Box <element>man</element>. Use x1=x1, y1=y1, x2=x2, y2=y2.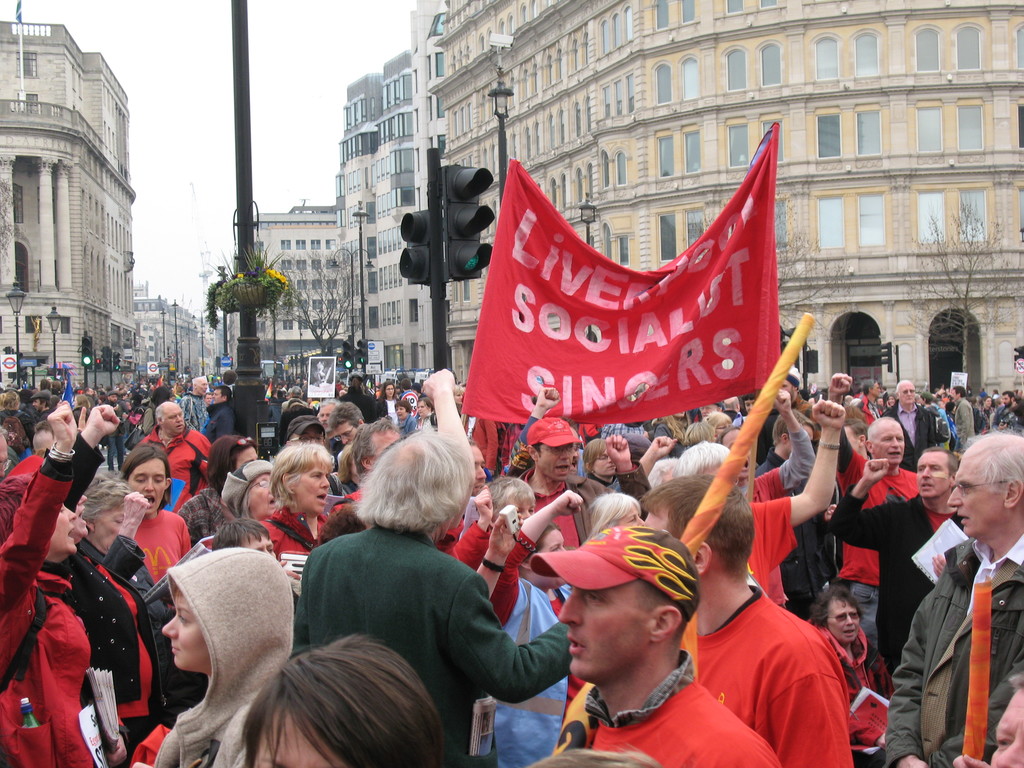
x1=633, y1=476, x2=857, y2=767.
